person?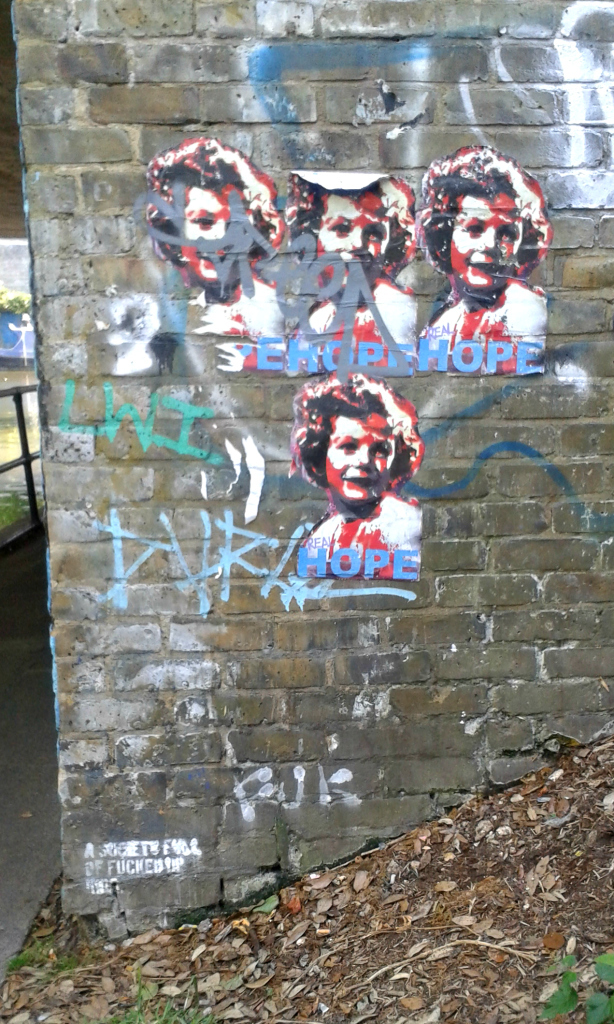
(287,372,424,581)
